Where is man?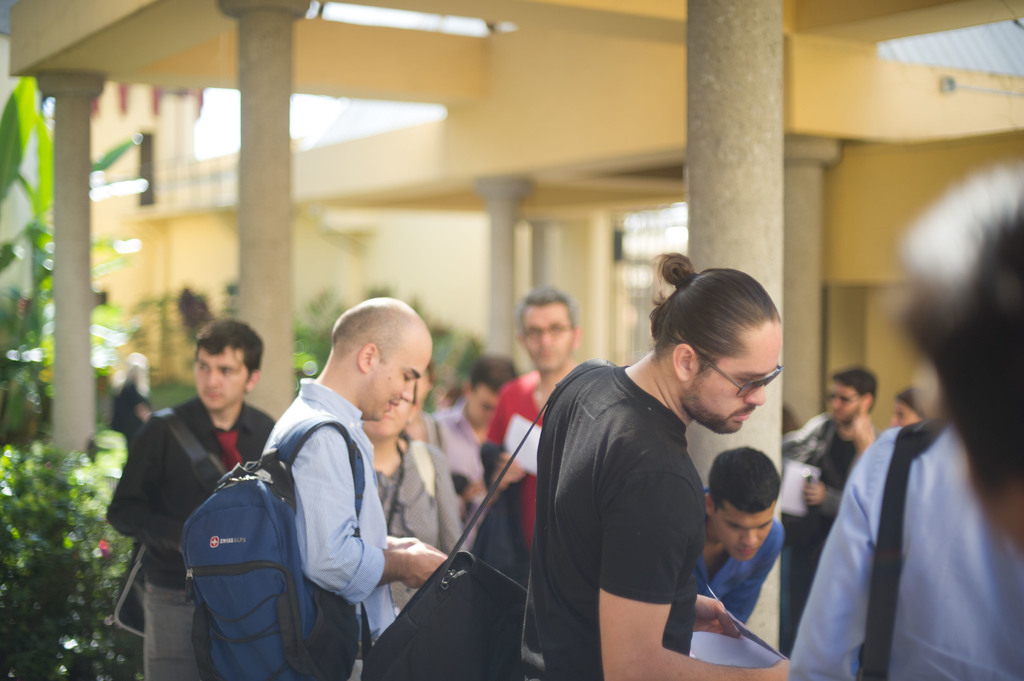
BBox(106, 316, 273, 680).
